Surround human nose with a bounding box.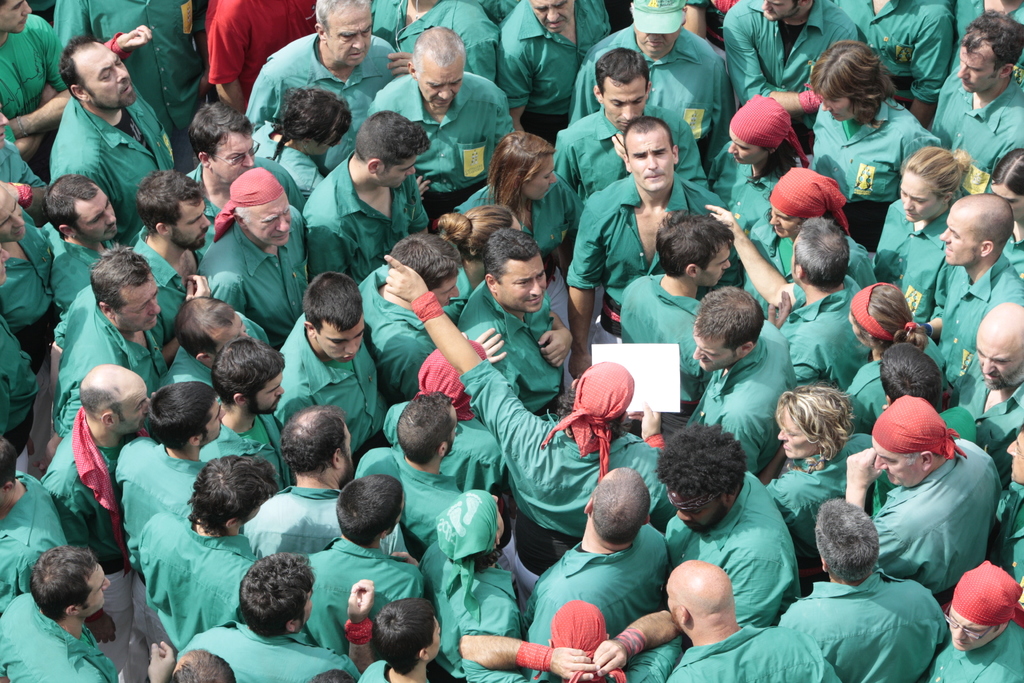
x1=103 y1=580 x2=111 y2=589.
